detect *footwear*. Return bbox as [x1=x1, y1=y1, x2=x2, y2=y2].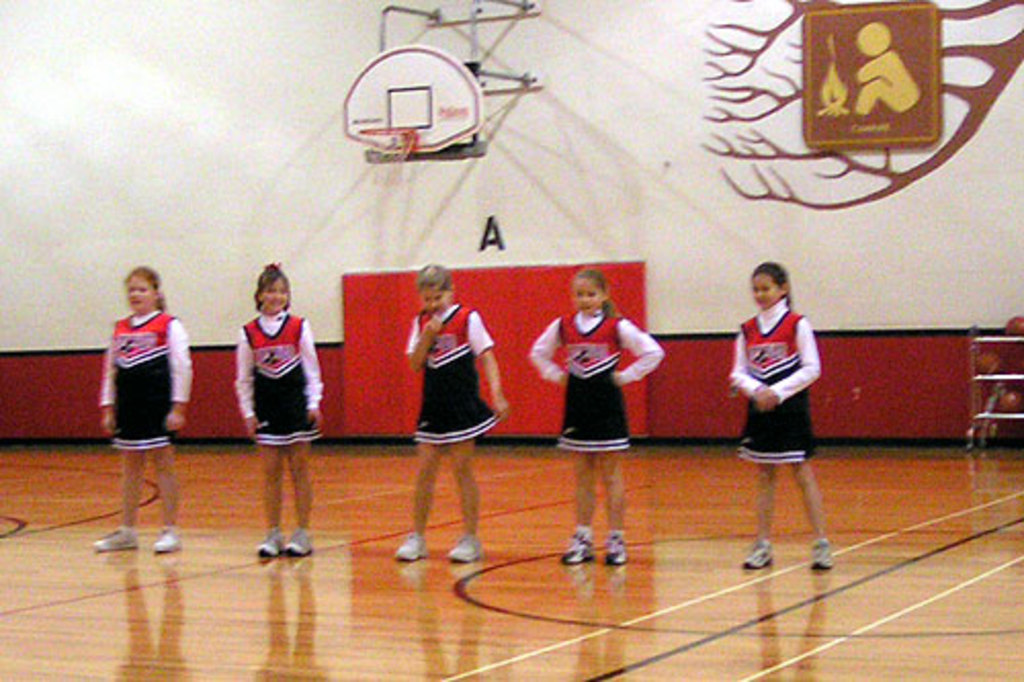
[x1=285, y1=524, x2=317, y2=553].
